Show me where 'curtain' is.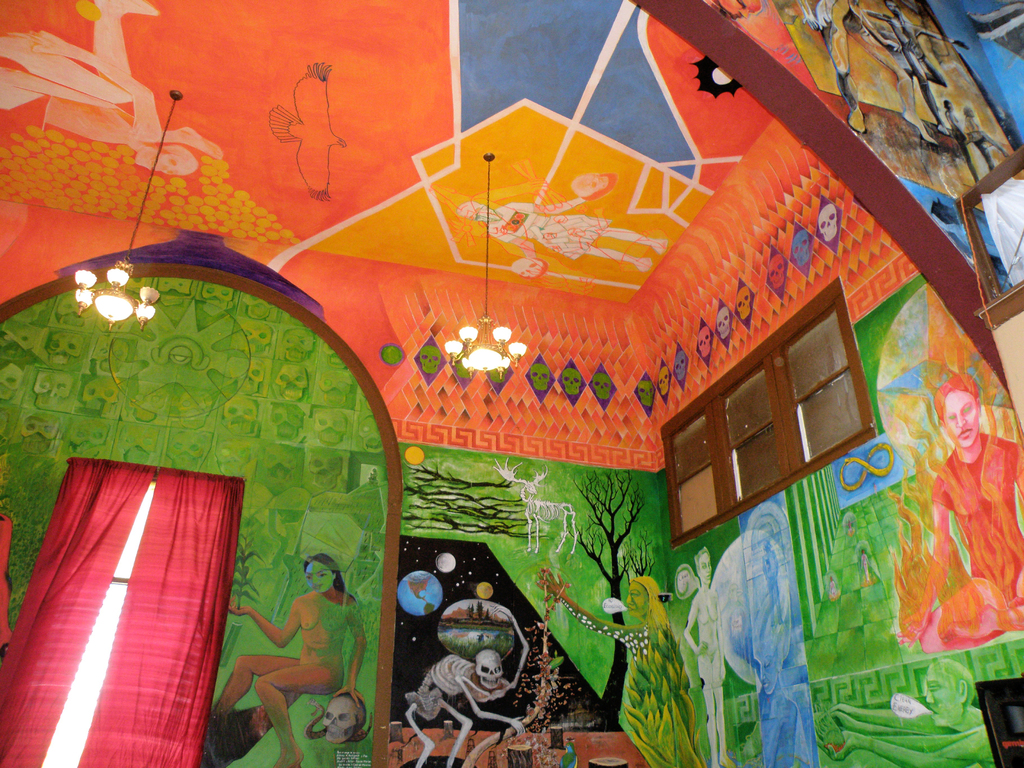
'curtain' is at bbox=[78, 463, 248, 767].
